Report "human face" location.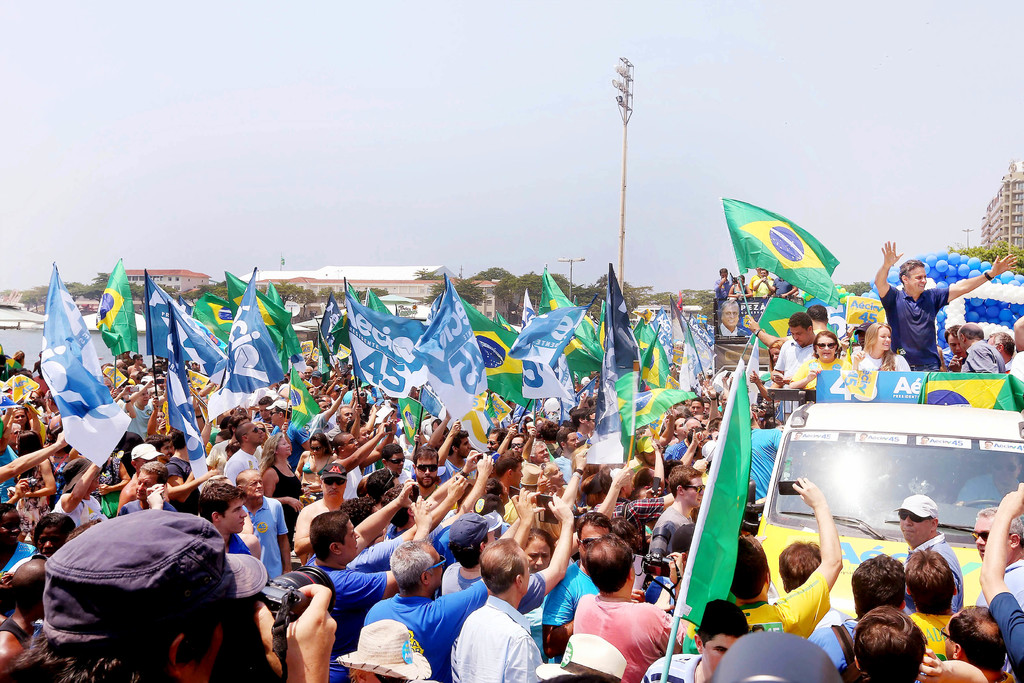
Report: rect(10, 428, 20, 444).
